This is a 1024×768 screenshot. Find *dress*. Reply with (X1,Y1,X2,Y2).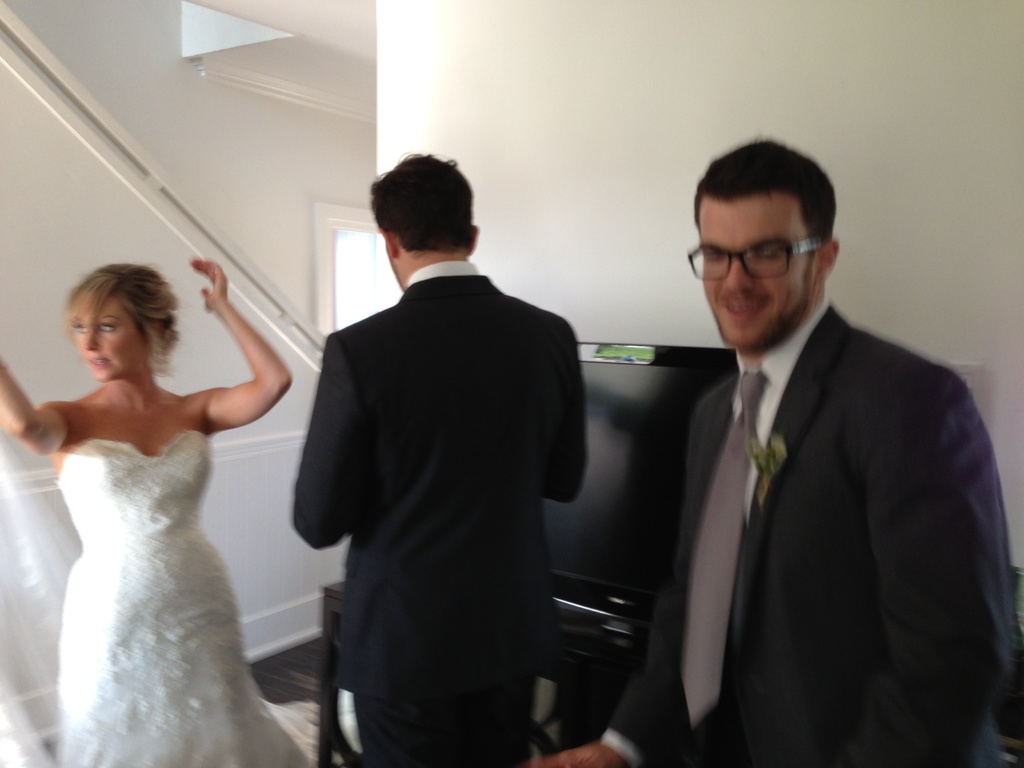
(0,430,359,767).
